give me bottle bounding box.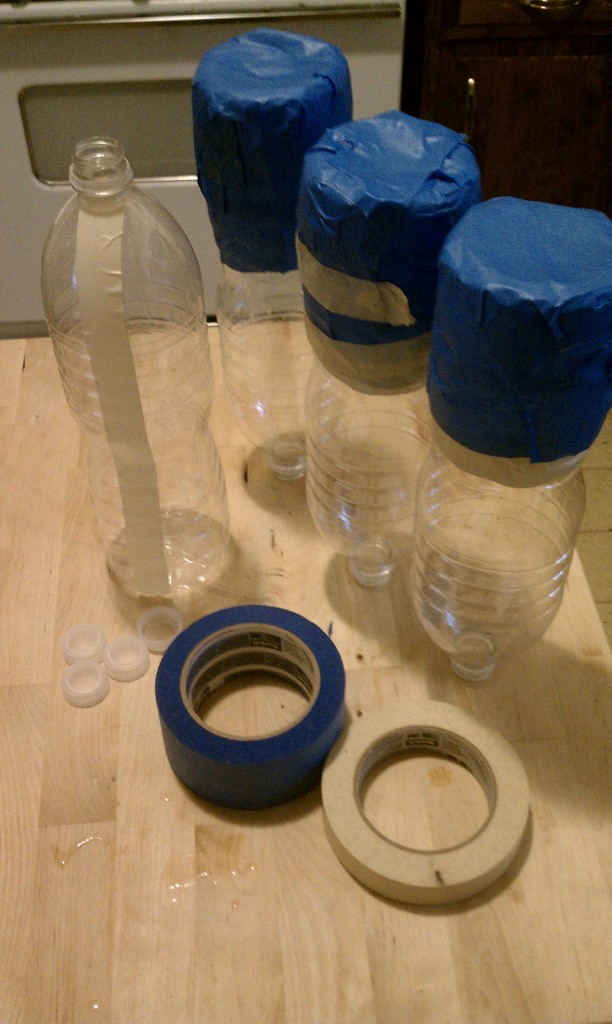
(x1=30, y1=130, x2=231, y2=627).
